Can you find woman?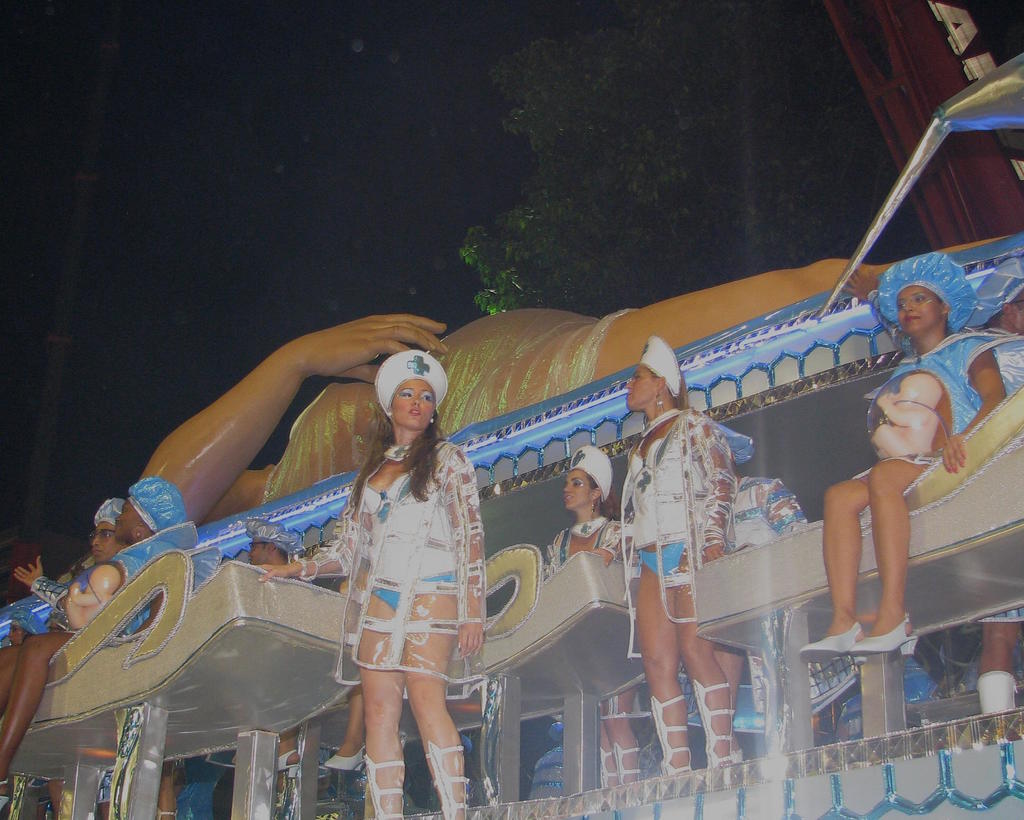
Yes, bounding box: BBox(536, 439, 644, 797).
